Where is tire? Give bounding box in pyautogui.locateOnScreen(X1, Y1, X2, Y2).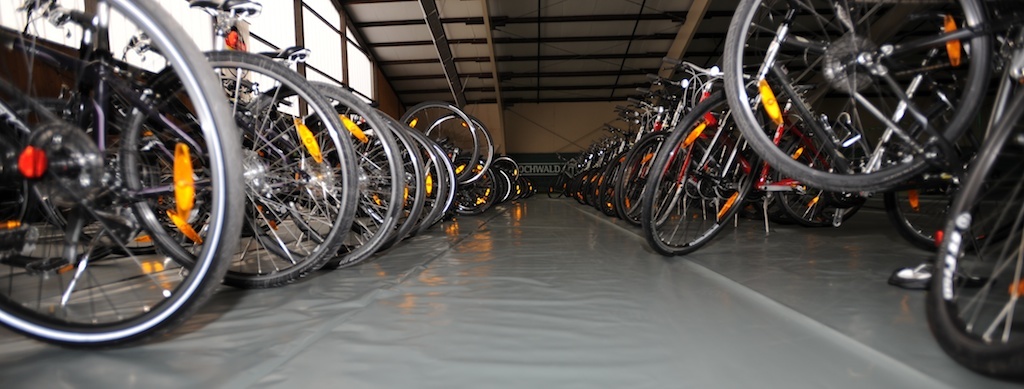
pyautogui.locateOnScreen(723, 0, 989, 186).
